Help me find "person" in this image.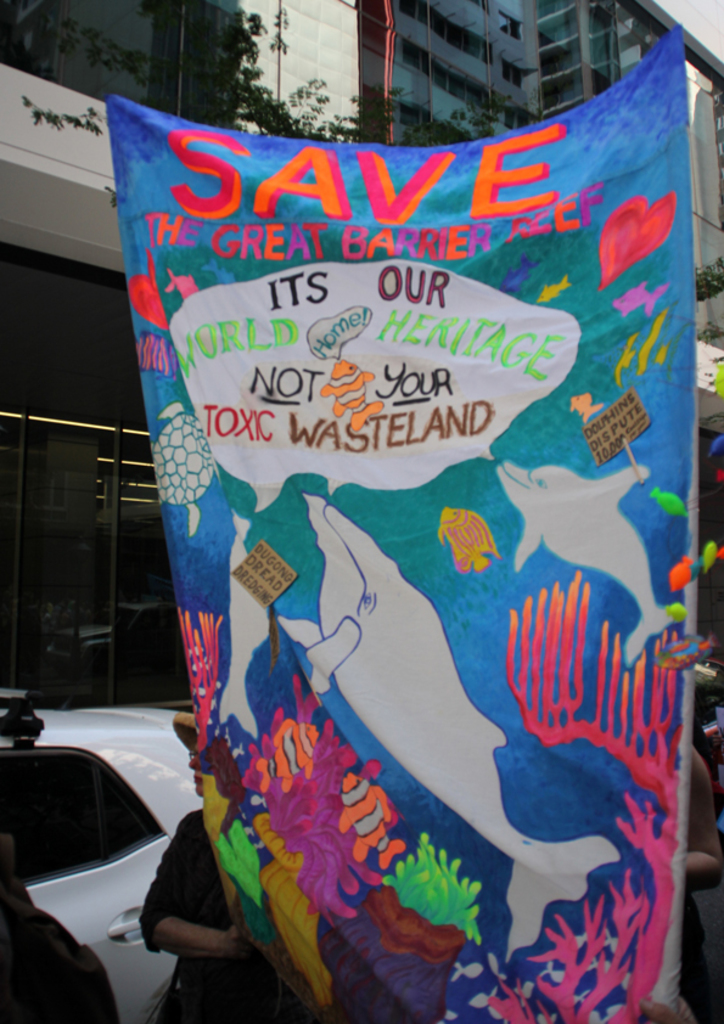
Found it: detection(140, 715, 280, 1014).
